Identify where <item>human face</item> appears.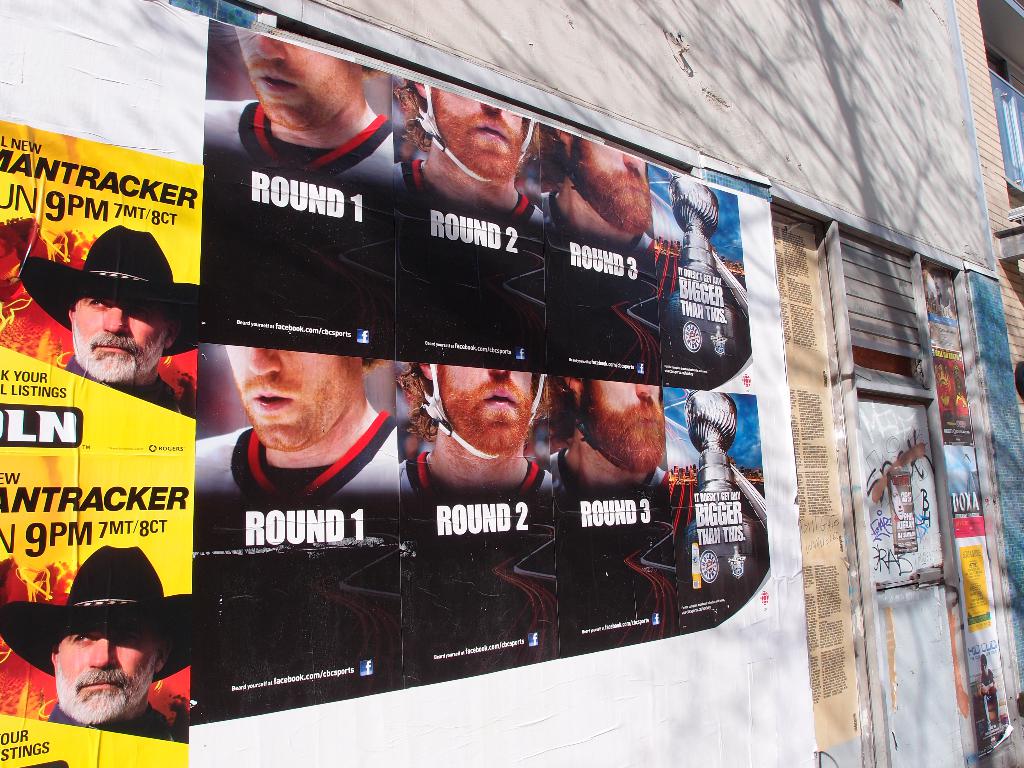
Appears at (223, 342, 360, 446).
